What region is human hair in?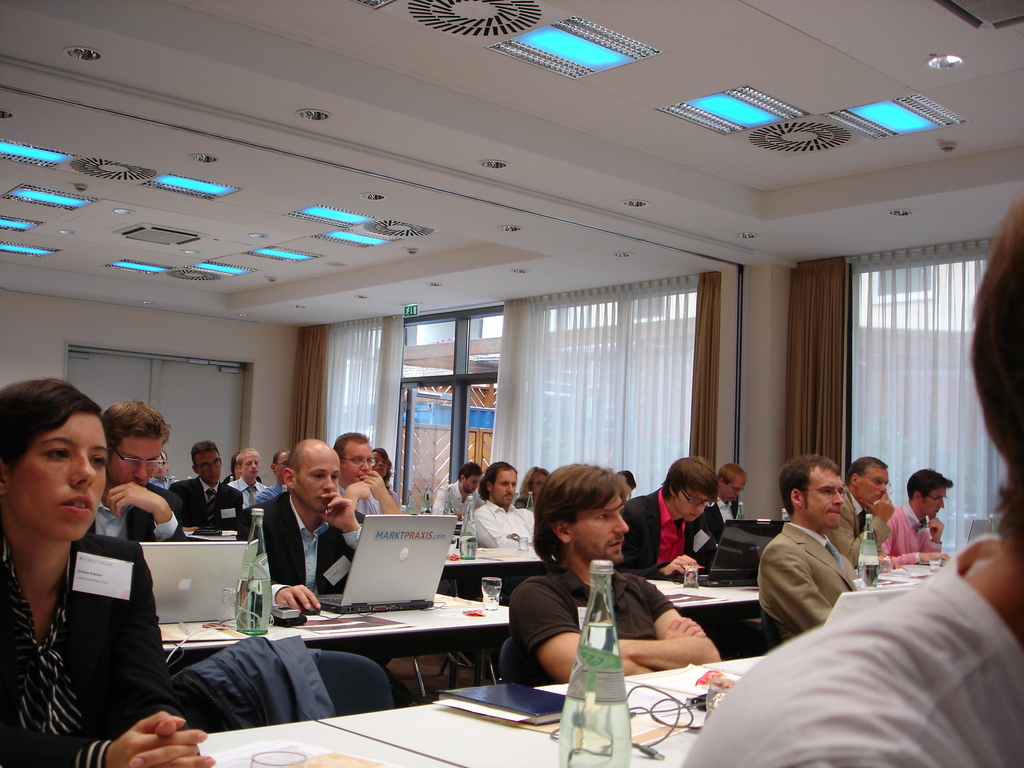
bbox=[904, 467, 955, 501].
